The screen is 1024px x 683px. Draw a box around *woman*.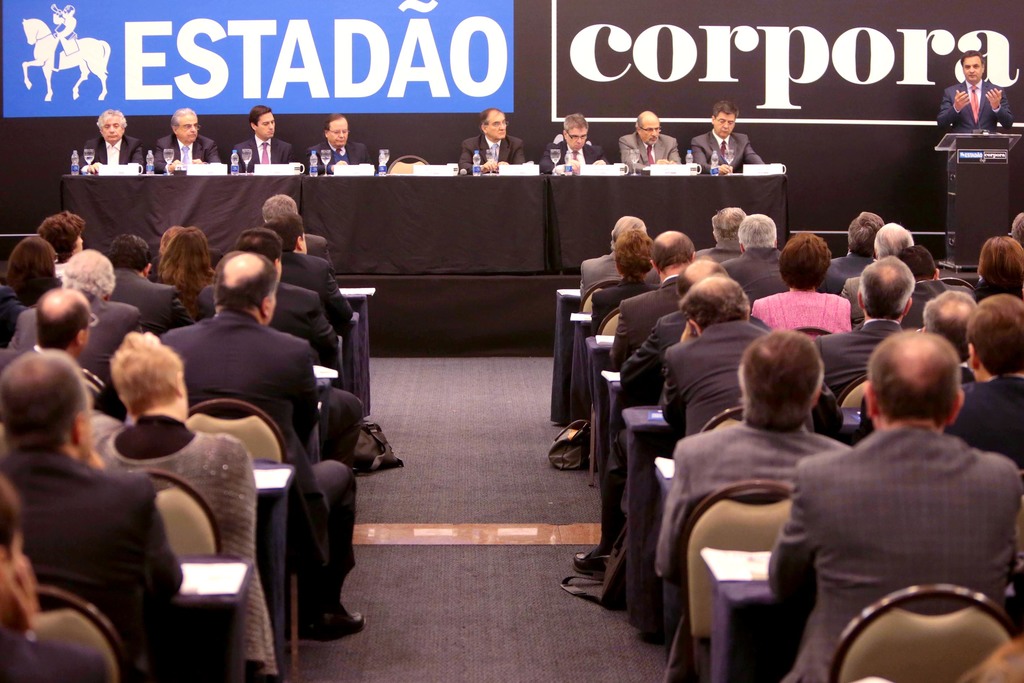
select_region(751, 226, 852, 338).
